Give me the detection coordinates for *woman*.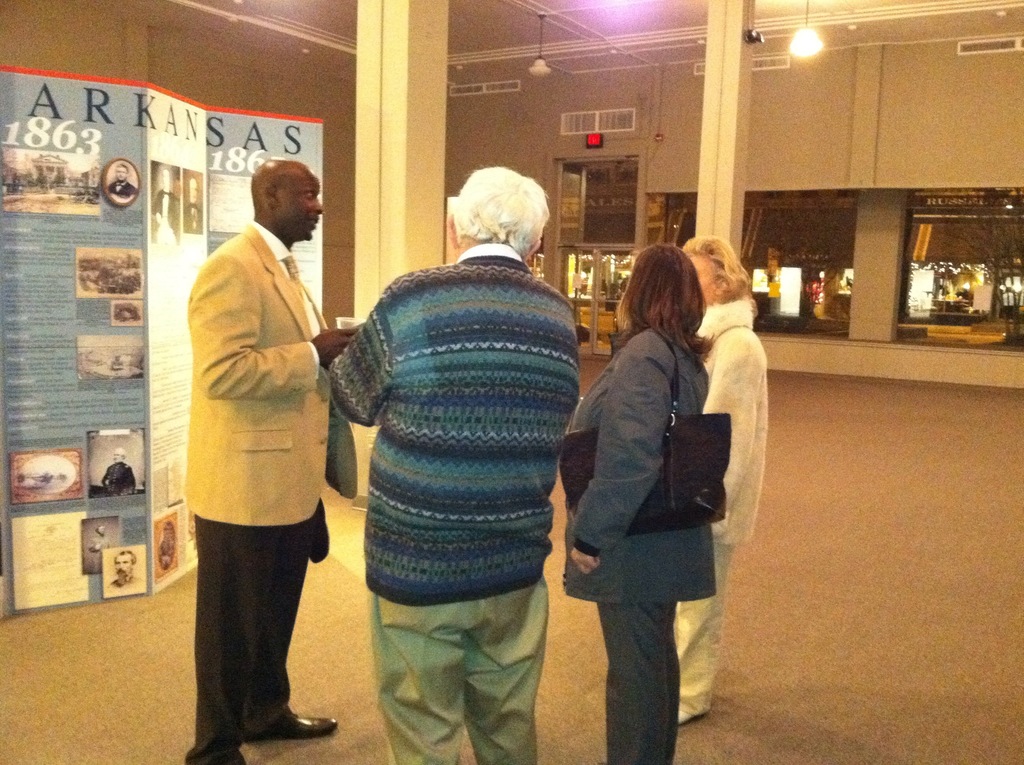
detection(570, 244, 717, 764).
